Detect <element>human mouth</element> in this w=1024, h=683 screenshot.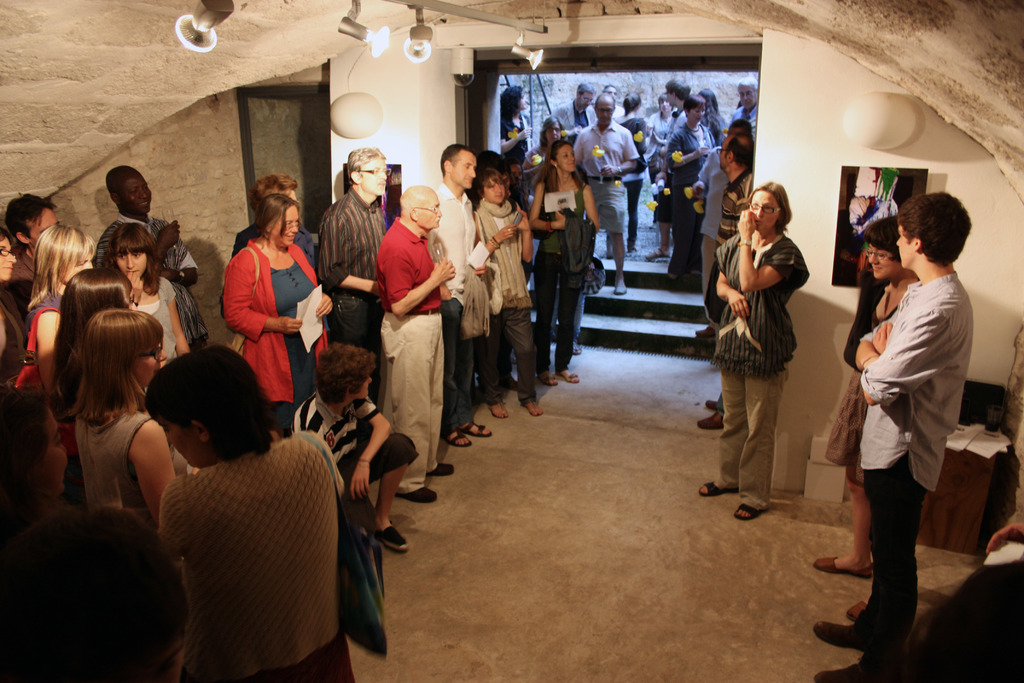
Detection: bbox=(129, 272, 140, 273).
